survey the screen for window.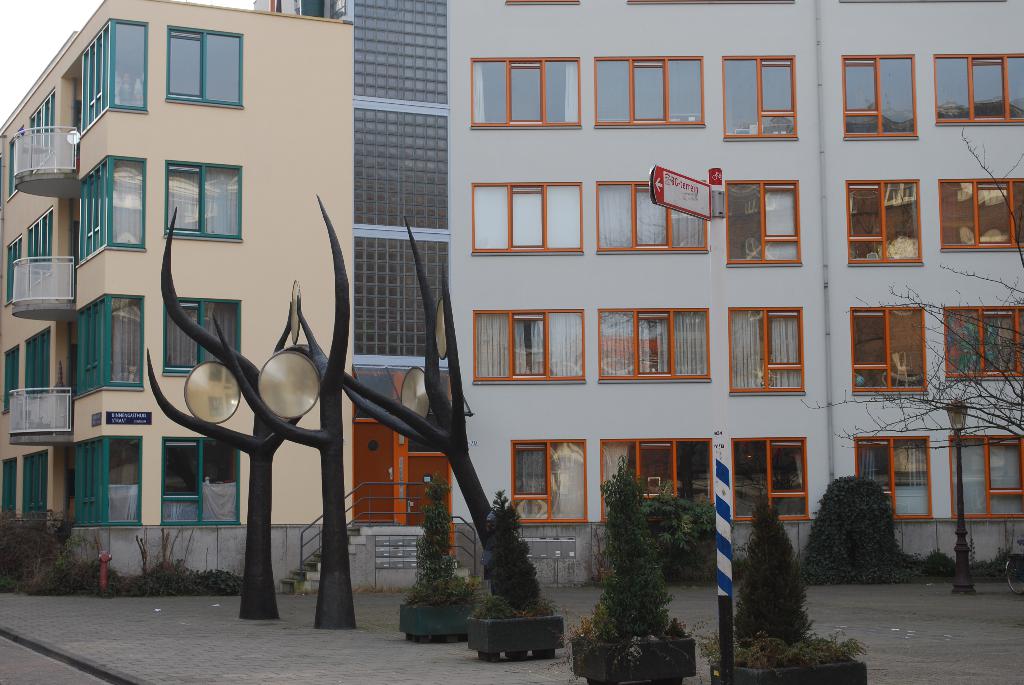
Survey found: (left=468, top=54, right=583, bottom=135).
